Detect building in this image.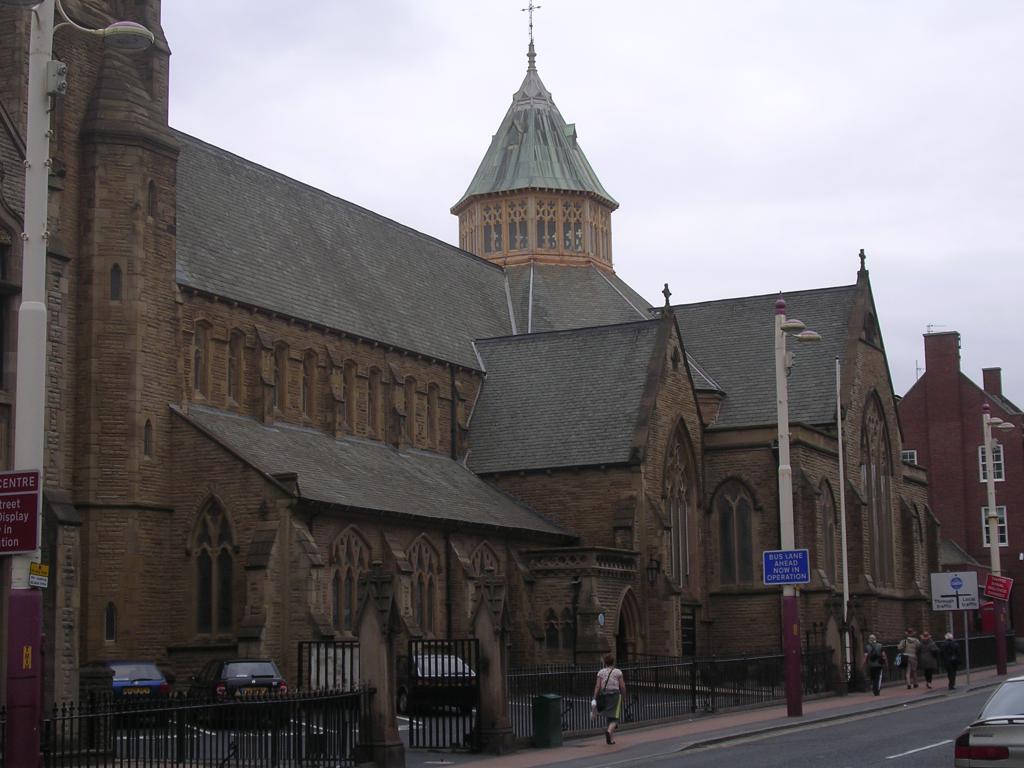
Detection: (left=0, top=0, right=929, bottom=767).
